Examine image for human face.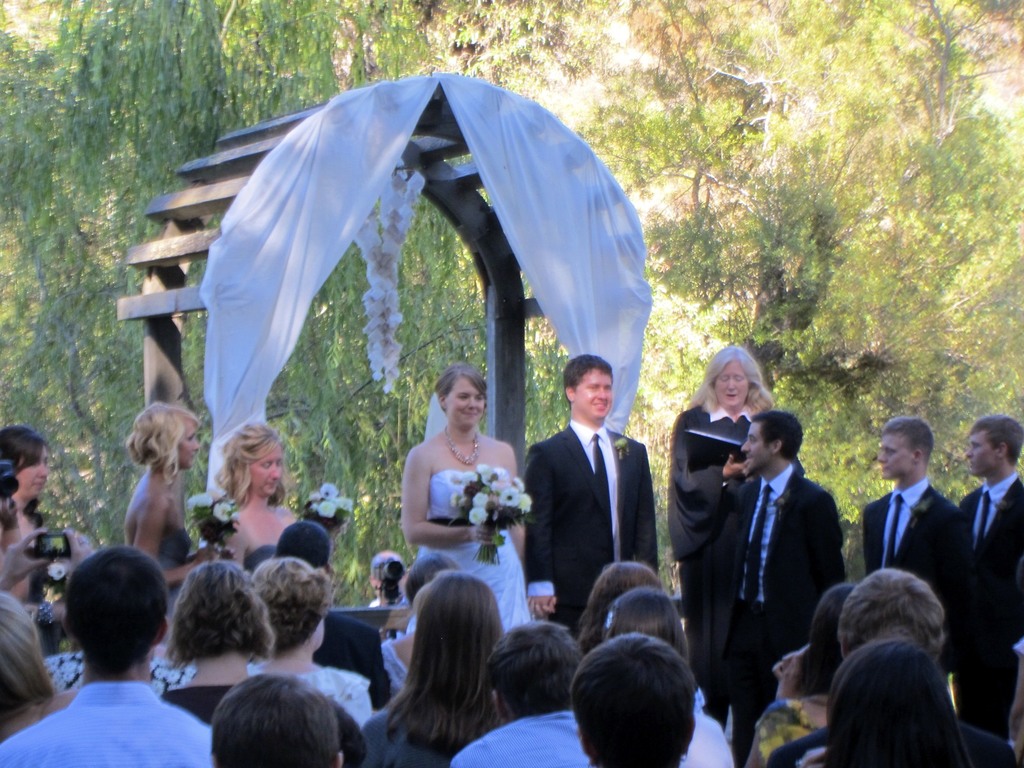
Examination result: x1=573, y1=372, x2=614, y2=417.
